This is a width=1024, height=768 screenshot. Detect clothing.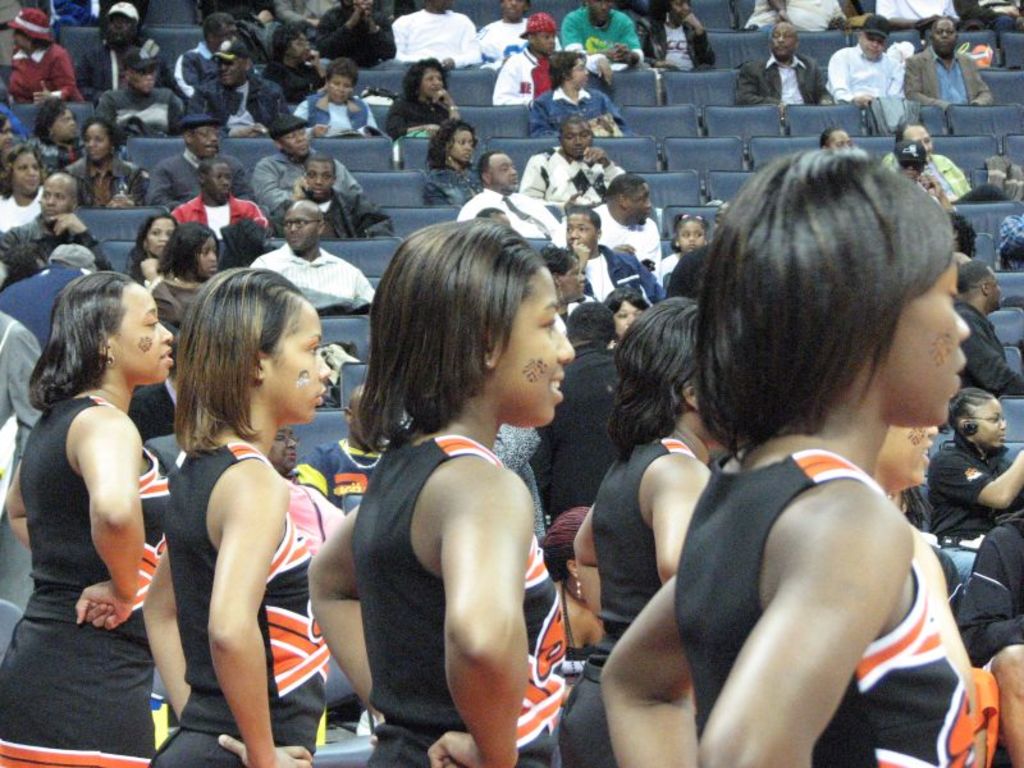
218/0/274/18.
